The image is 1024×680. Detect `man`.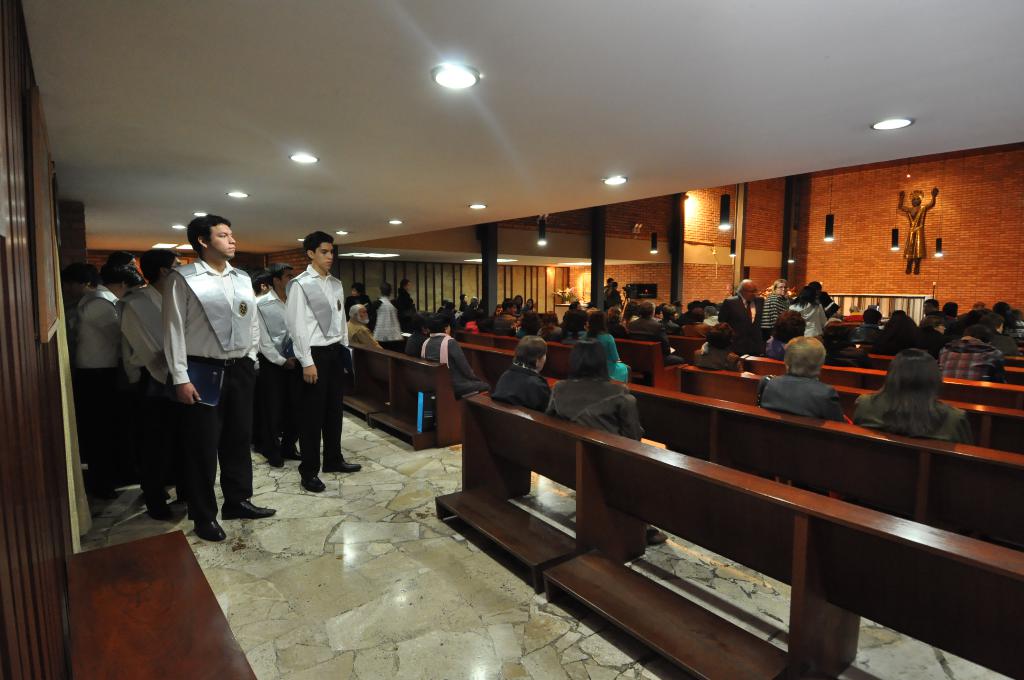
Detection: select_region(403, 310, 432, 357).
